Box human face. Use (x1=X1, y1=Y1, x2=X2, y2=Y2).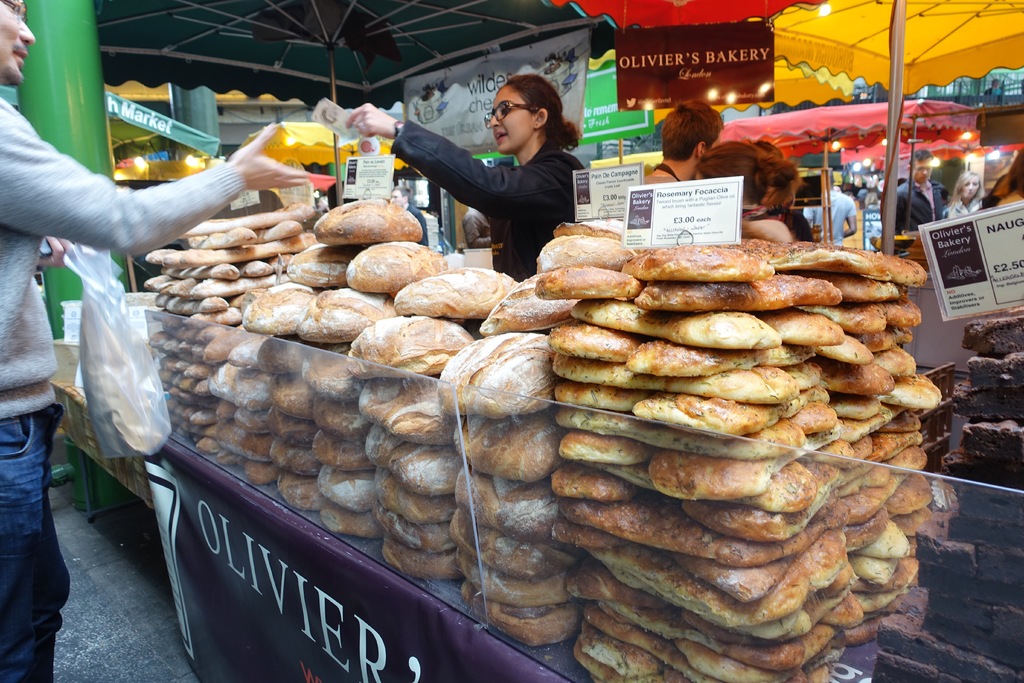
(x1=0, y1=0, x2=38, y2=88).
